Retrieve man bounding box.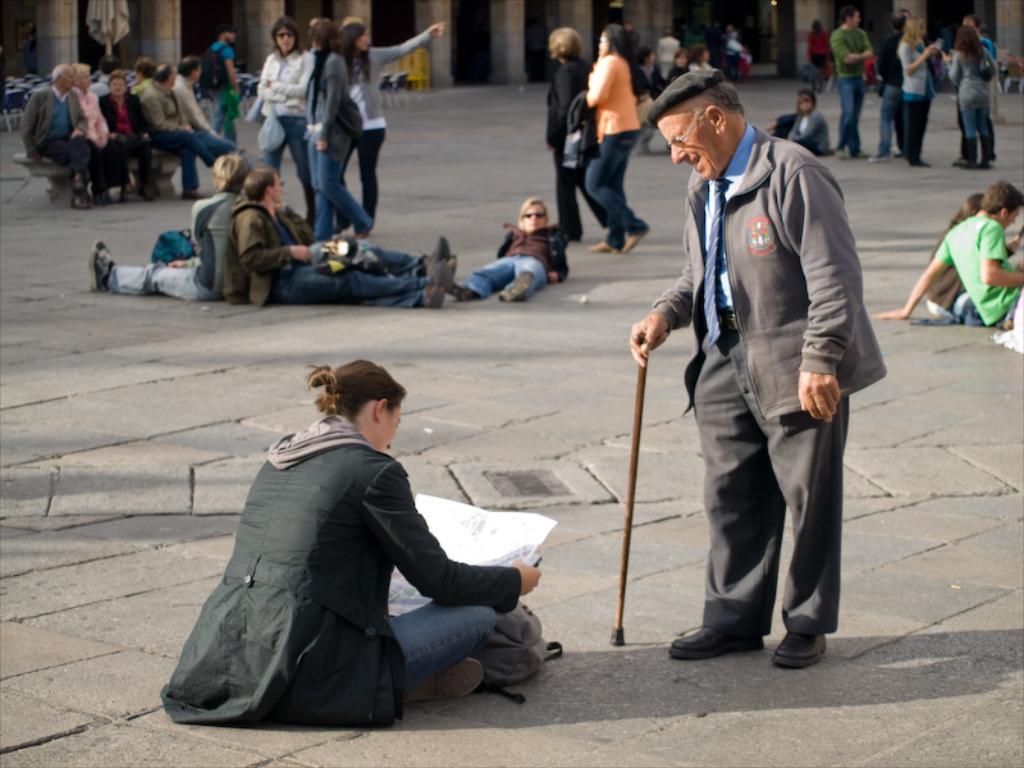
Bounding box: 824, 14, 870, 155.
